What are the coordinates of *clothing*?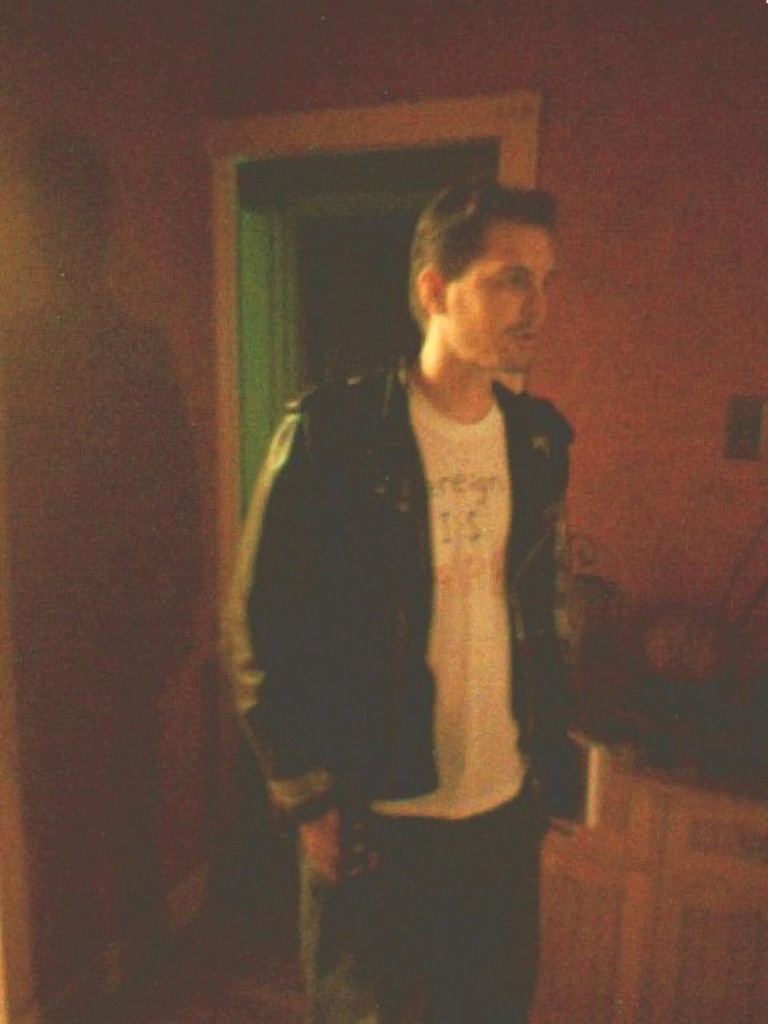
240,322,598,869.
